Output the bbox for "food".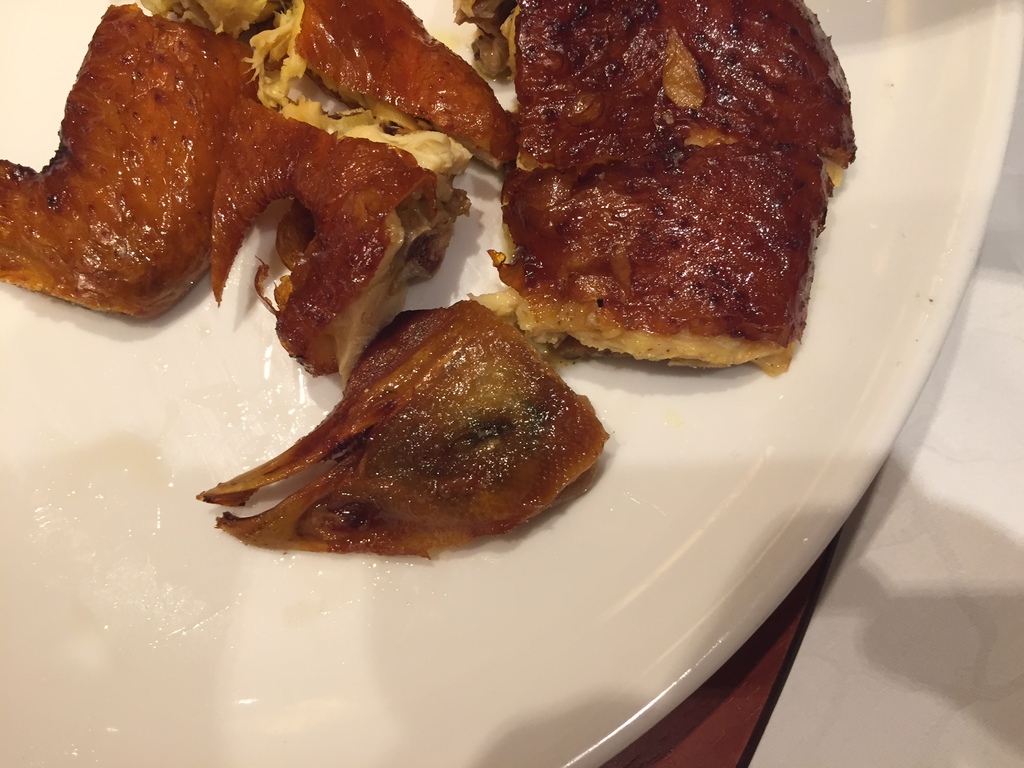
locate(465, 146, 837, 379).
